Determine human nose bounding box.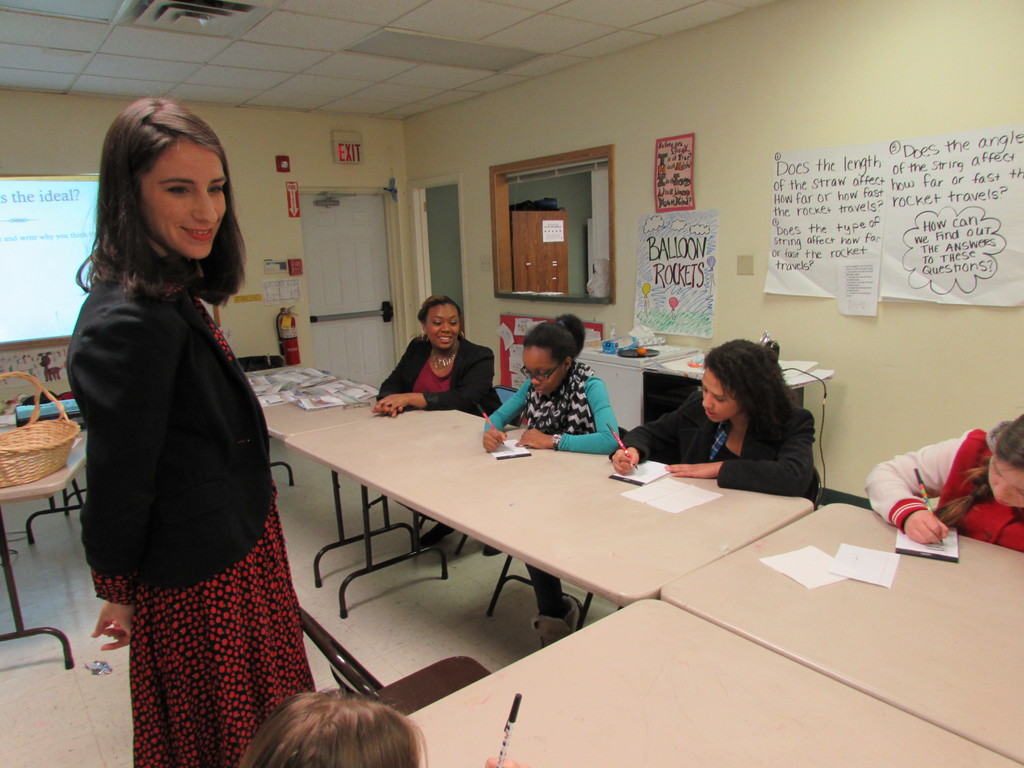
Determined: <box>198,191,219,222</box>.
